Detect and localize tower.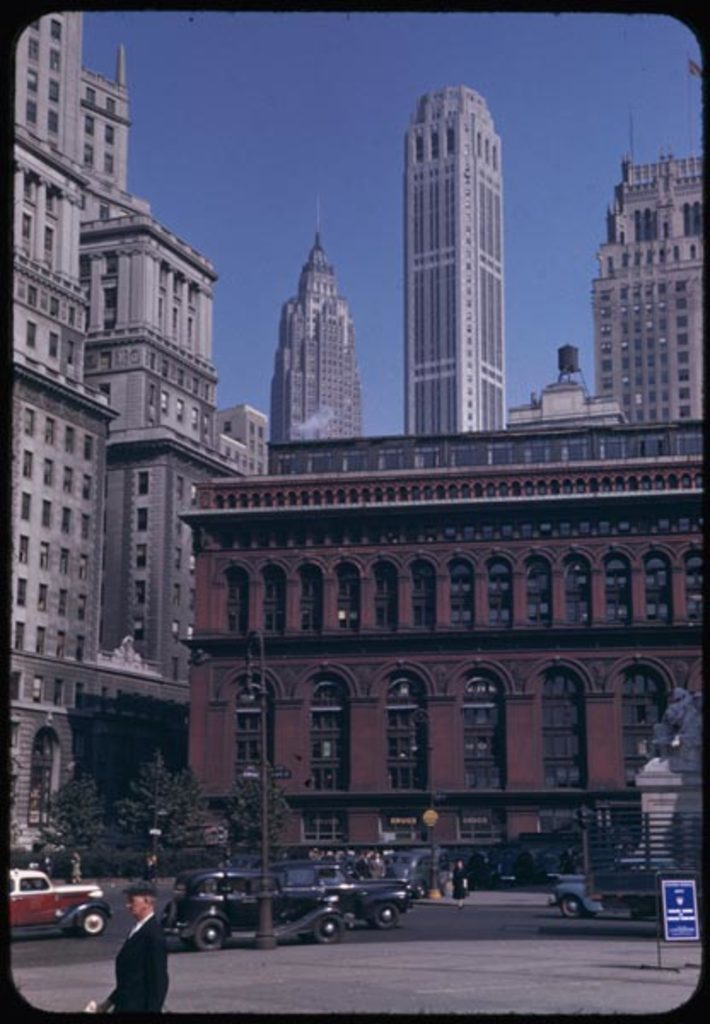
Localized at detection(408, 82, 512, 439).
